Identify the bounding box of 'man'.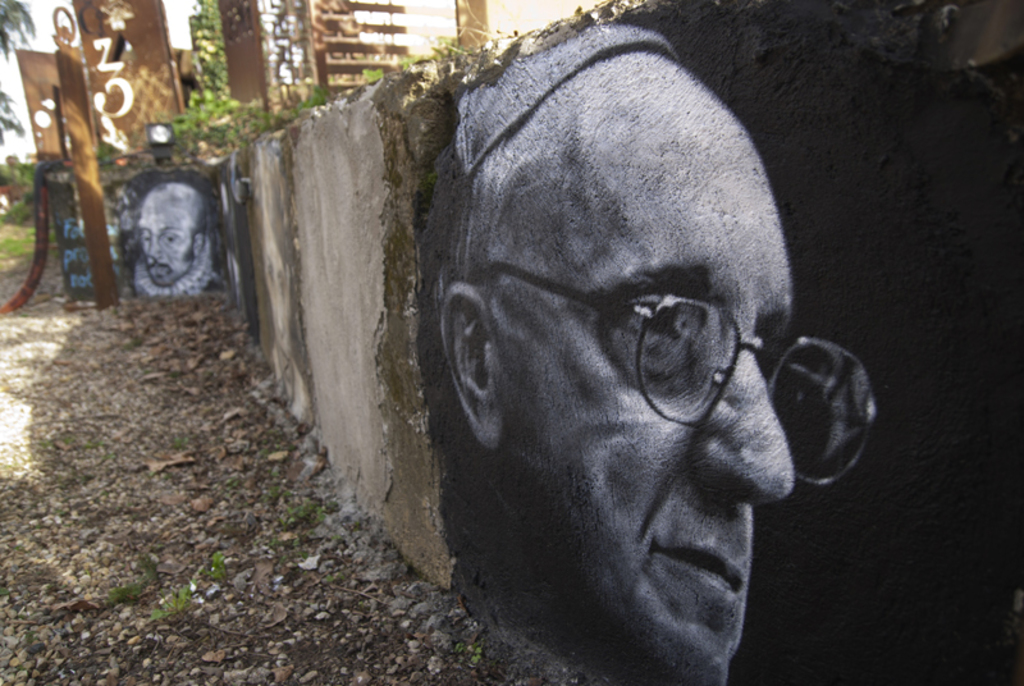
x1=132 y1=180 x2=229 y2=294.
